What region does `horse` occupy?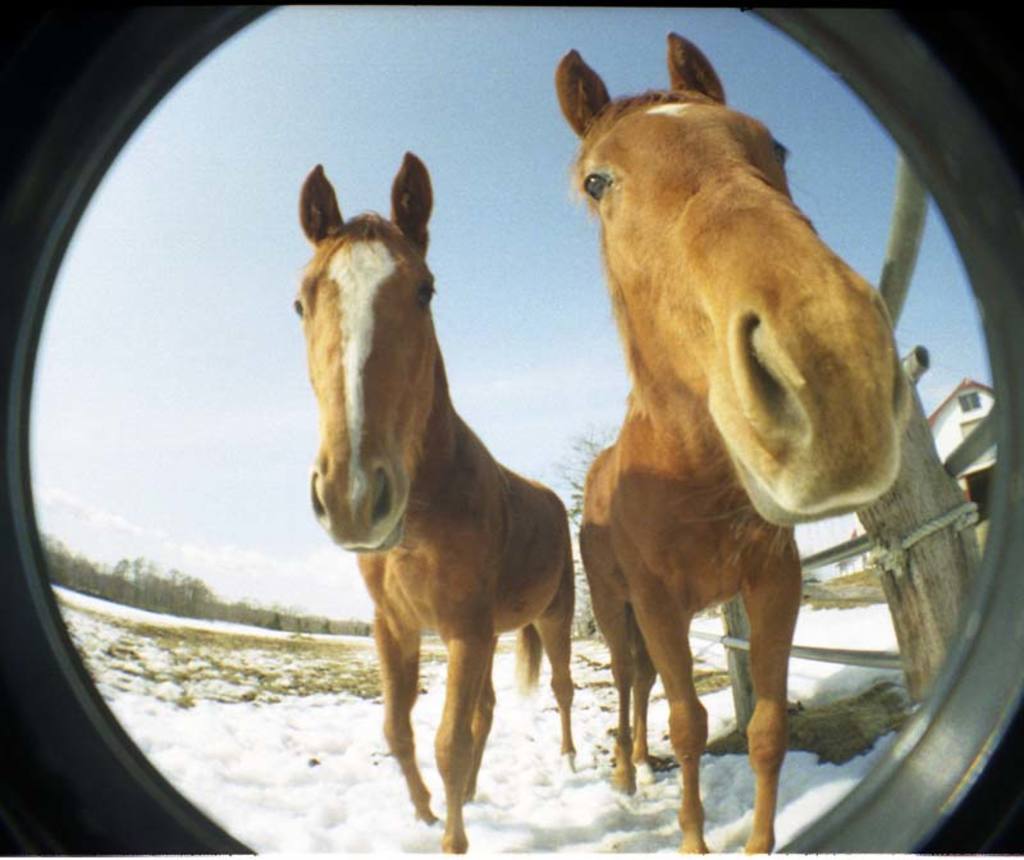
x1=548 y1=35 x2=915 y2=859.
